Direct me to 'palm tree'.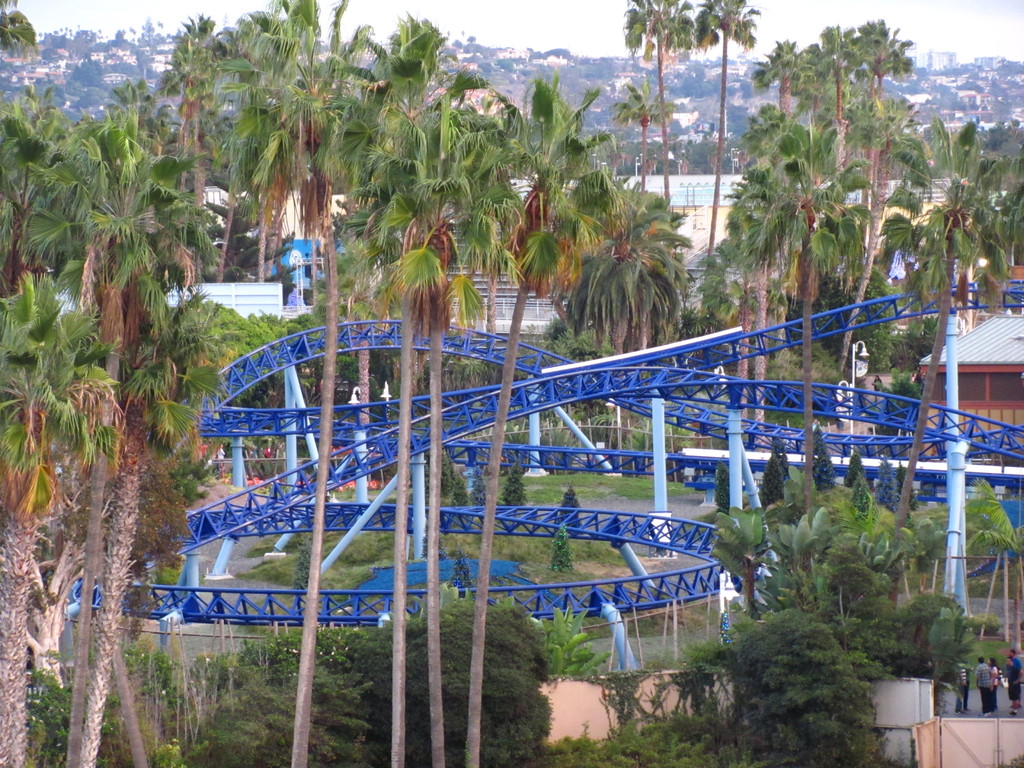
Direction: box=[766, 24, 813, 131].
